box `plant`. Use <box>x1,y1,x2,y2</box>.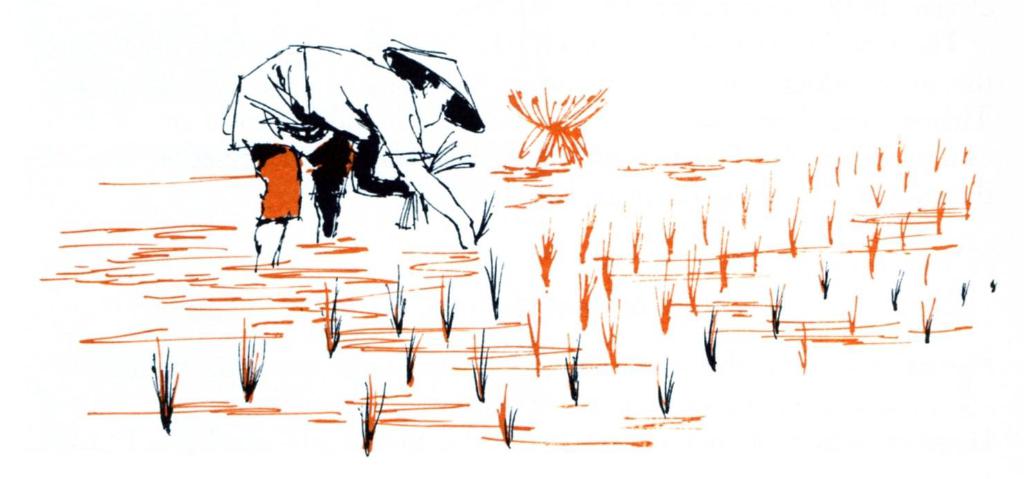
<box>597,229,613,299</box>.
